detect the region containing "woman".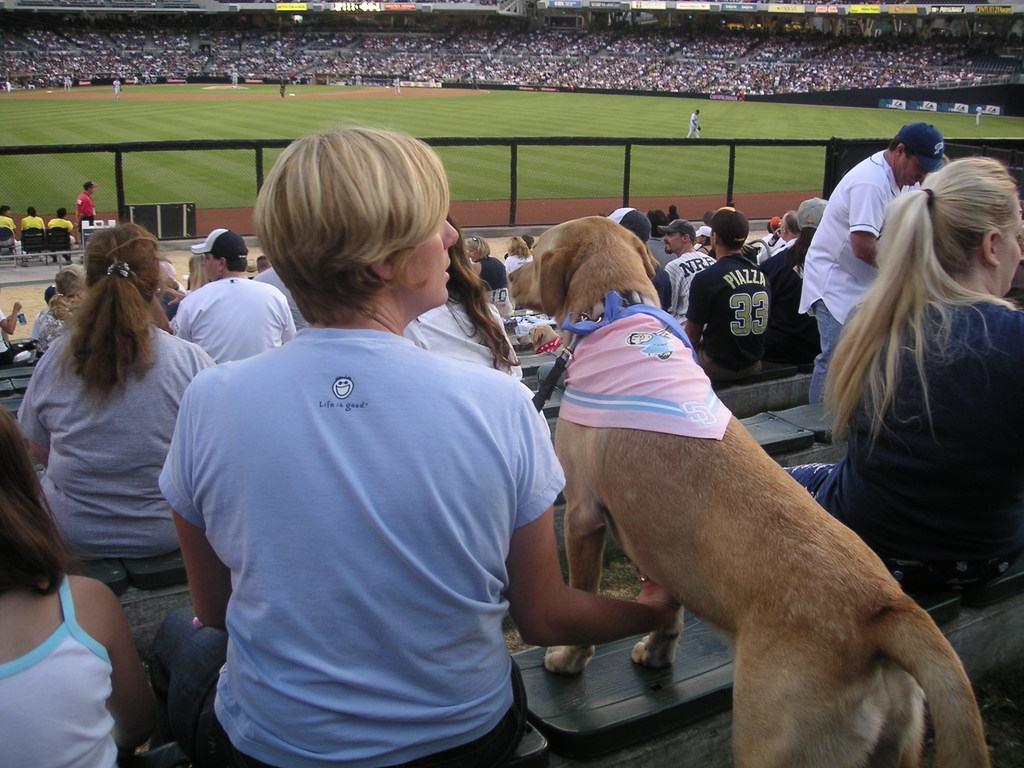
detection(13, 212, 228, 554).
